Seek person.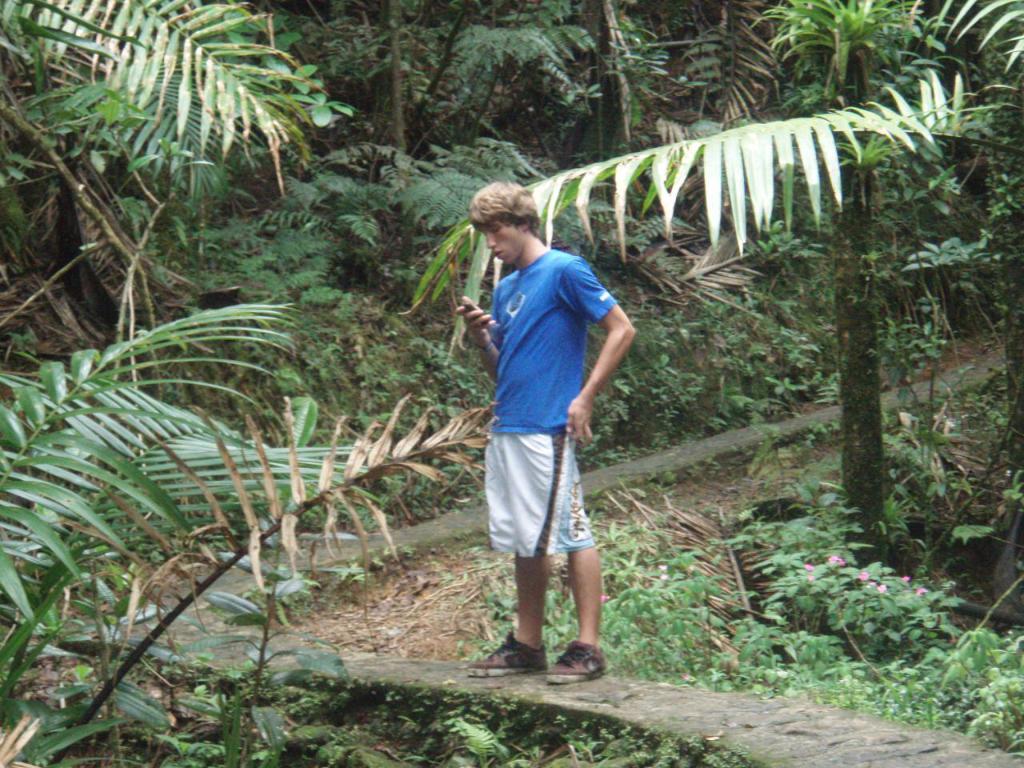
[459, 172, 632, 689].
